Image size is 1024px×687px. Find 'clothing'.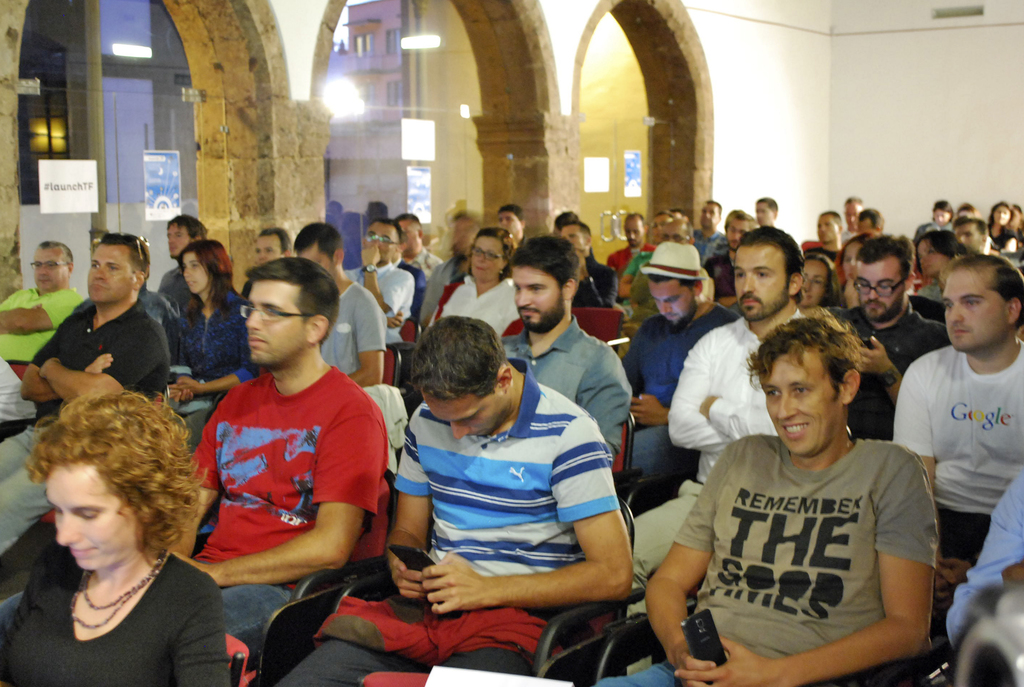
(836, 300, 943, 438).
